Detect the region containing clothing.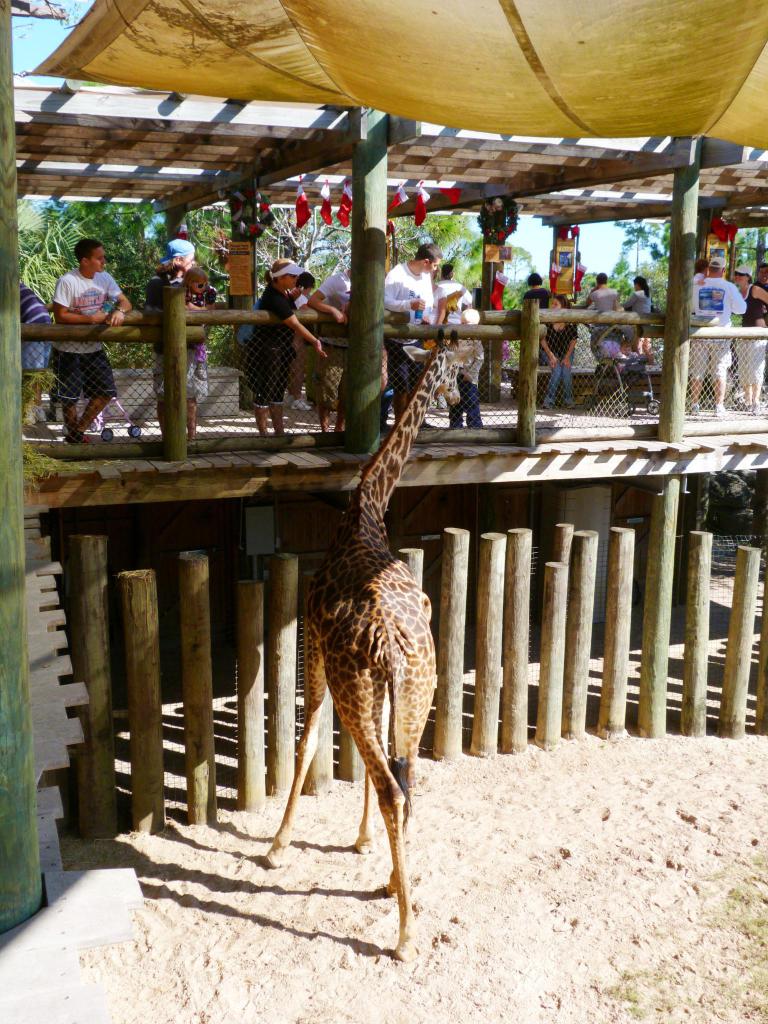
bbox(16, 285, 54, 371).
